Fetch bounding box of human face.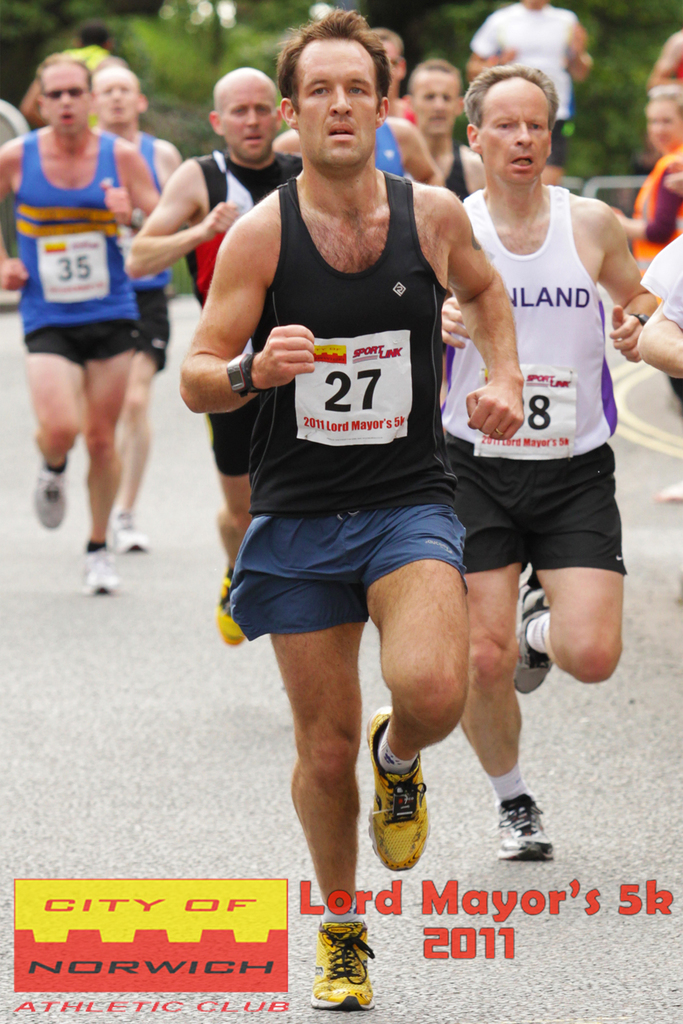
Bbox: box=[639, 97, 679, 156].
